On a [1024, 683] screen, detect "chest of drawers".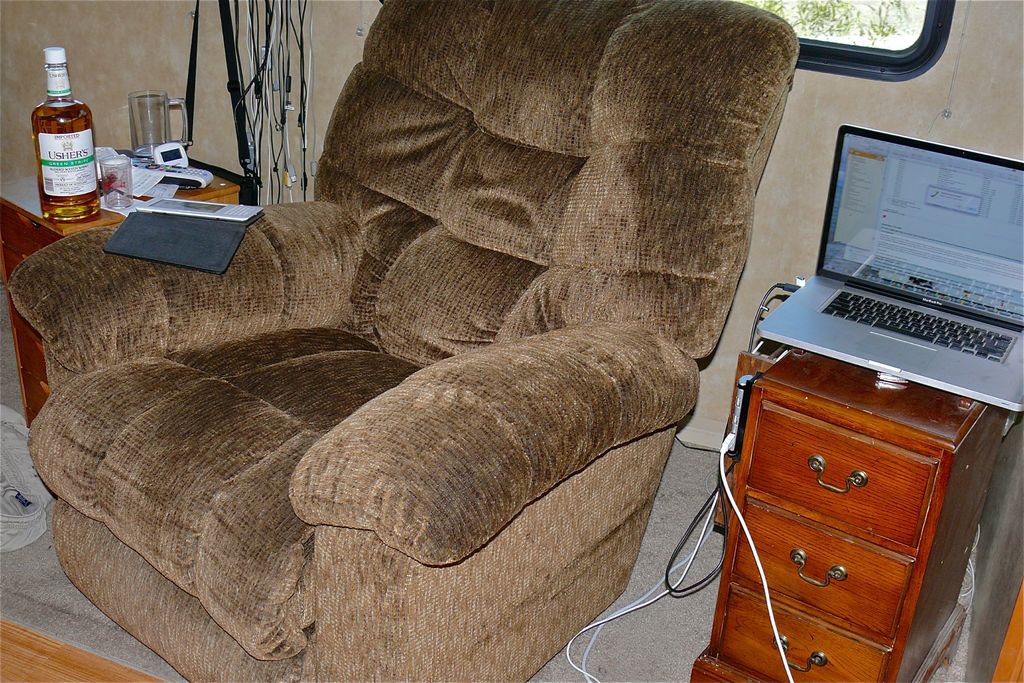
[x1=0, y1=156, x2=242, y2=424].
